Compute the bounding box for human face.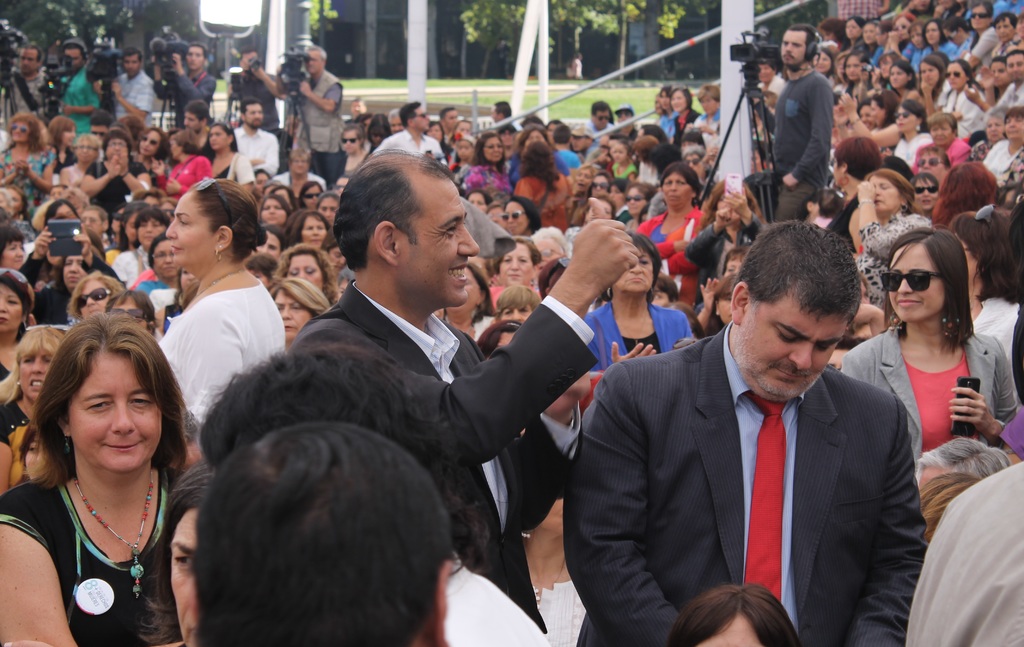
crop(67, 348, 162, 473).
